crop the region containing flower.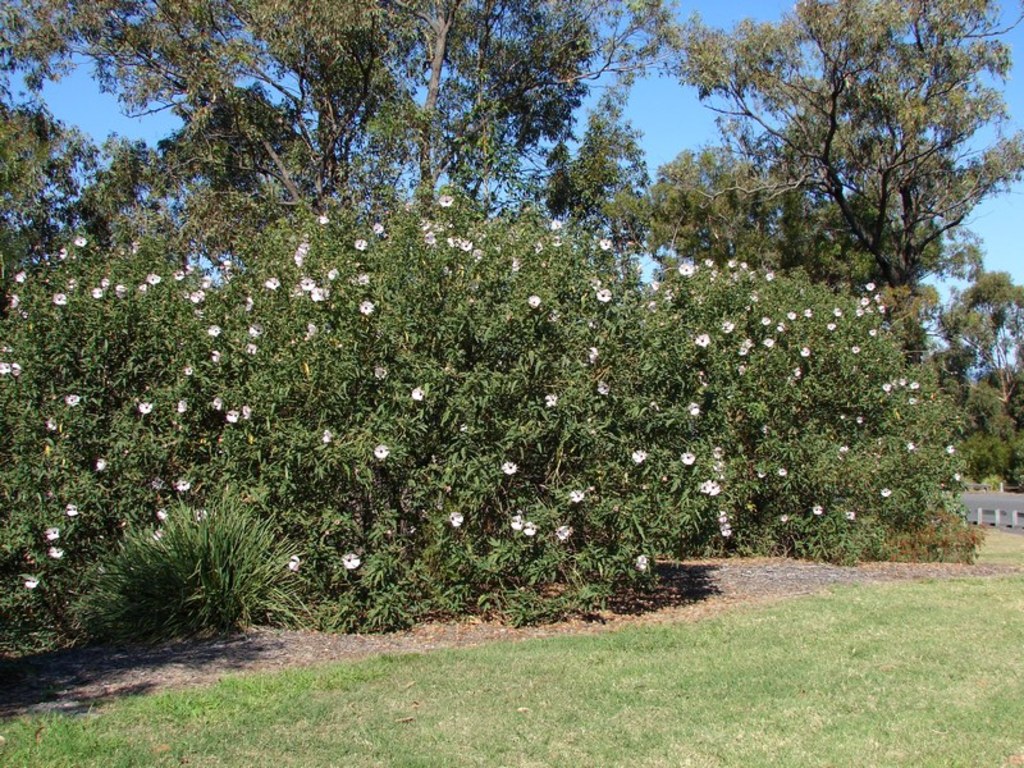
Crop region: <region>714, 506, 735, 536</region>.
